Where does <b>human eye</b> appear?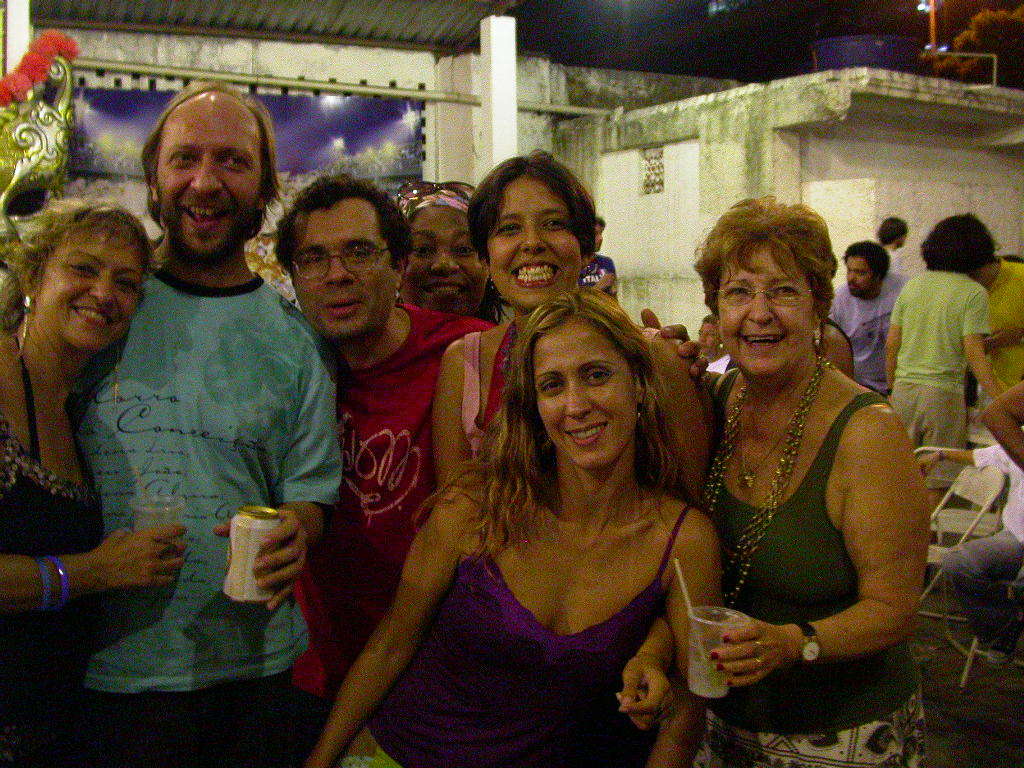
Appears at (x1=493, y1=221, x2=518, y2=236).
